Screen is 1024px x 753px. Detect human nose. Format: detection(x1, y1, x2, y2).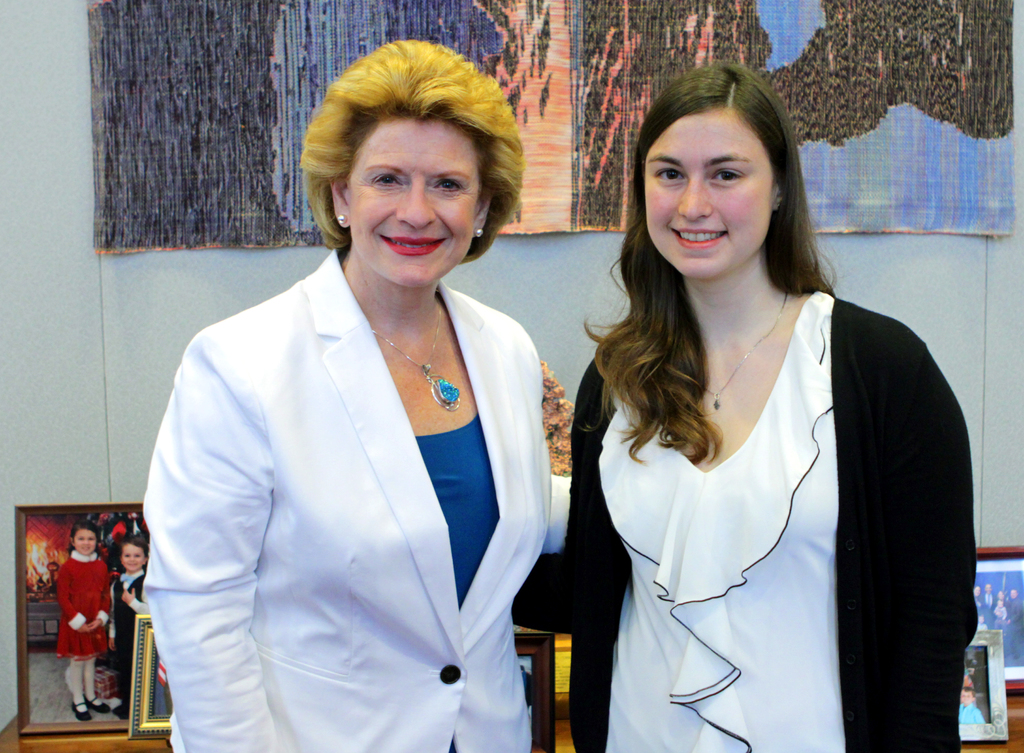
detection(678, 168, 714, 221).
